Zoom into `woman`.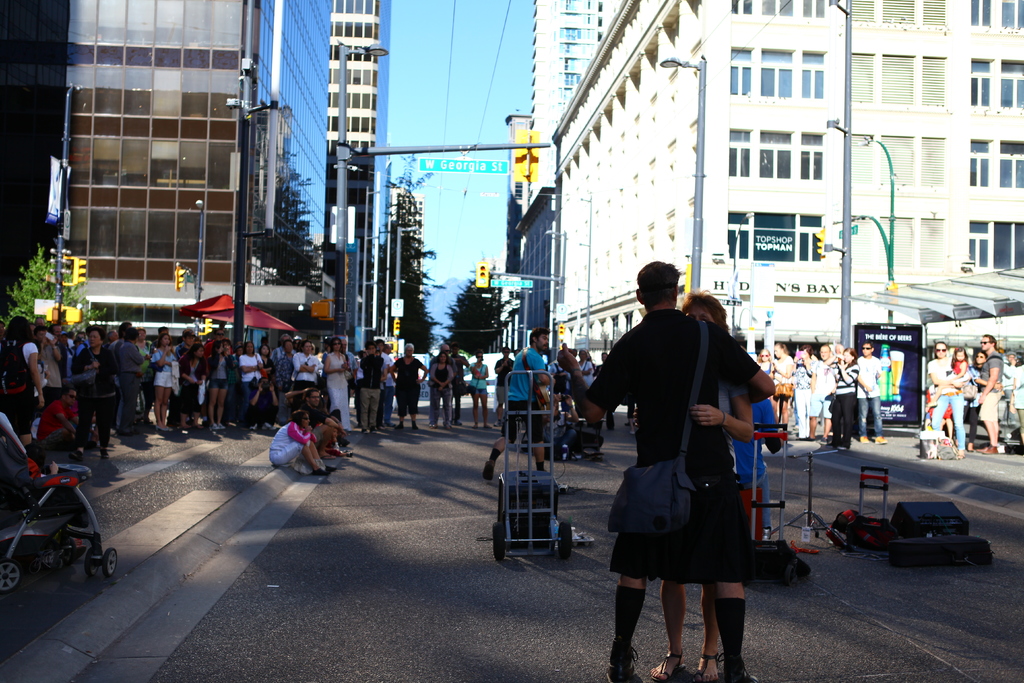
Zoom target: region(0, 315, 46, 448).
